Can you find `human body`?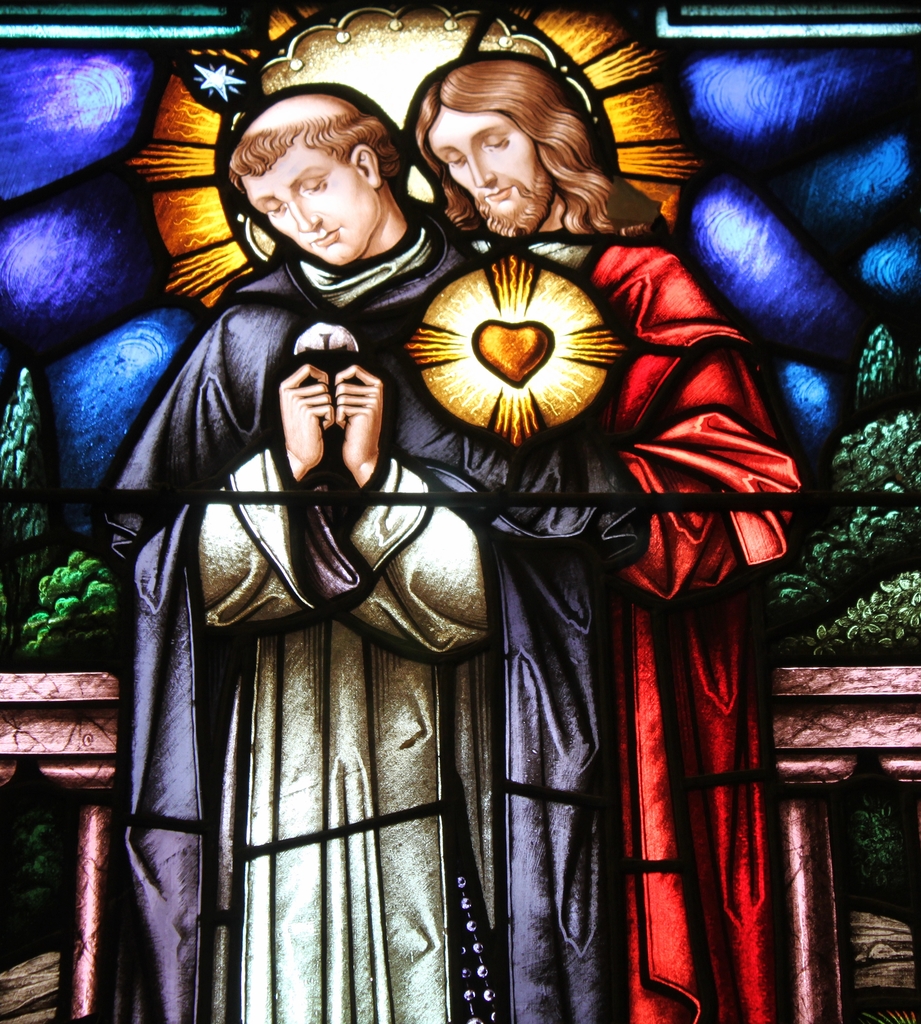
Yes, bounding box: crop(461, 225, 805, 1023).
